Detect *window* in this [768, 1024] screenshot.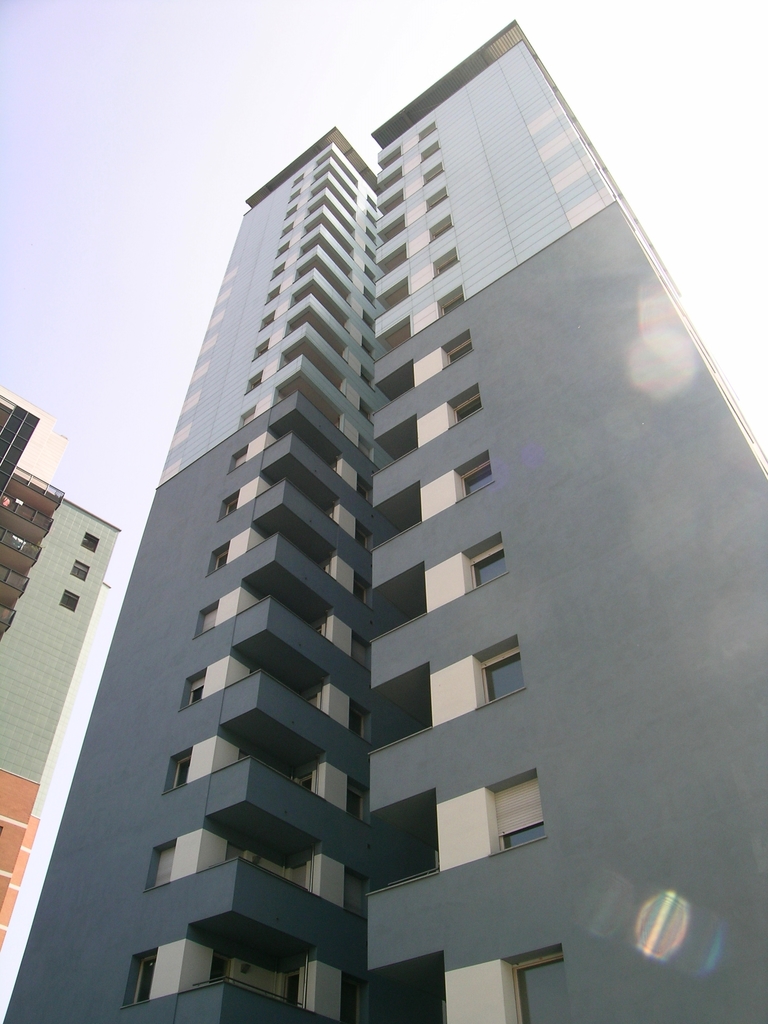
Detection: bbox(266, 286, 280, 307).
